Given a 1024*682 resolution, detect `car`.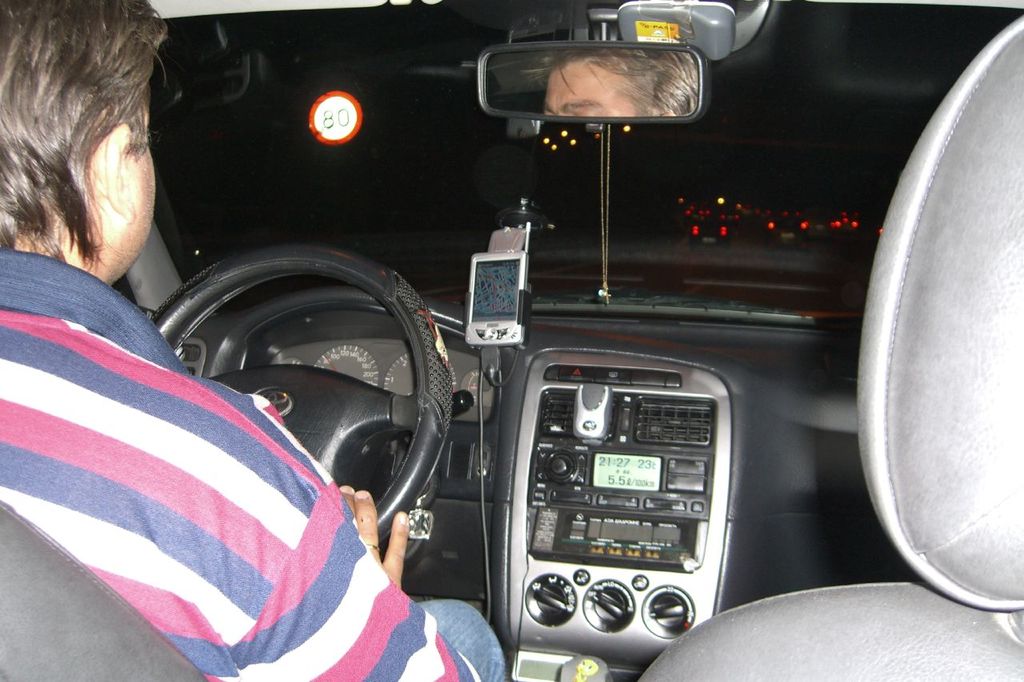
x1=0, y1=0, x2=1023, y2=681.
